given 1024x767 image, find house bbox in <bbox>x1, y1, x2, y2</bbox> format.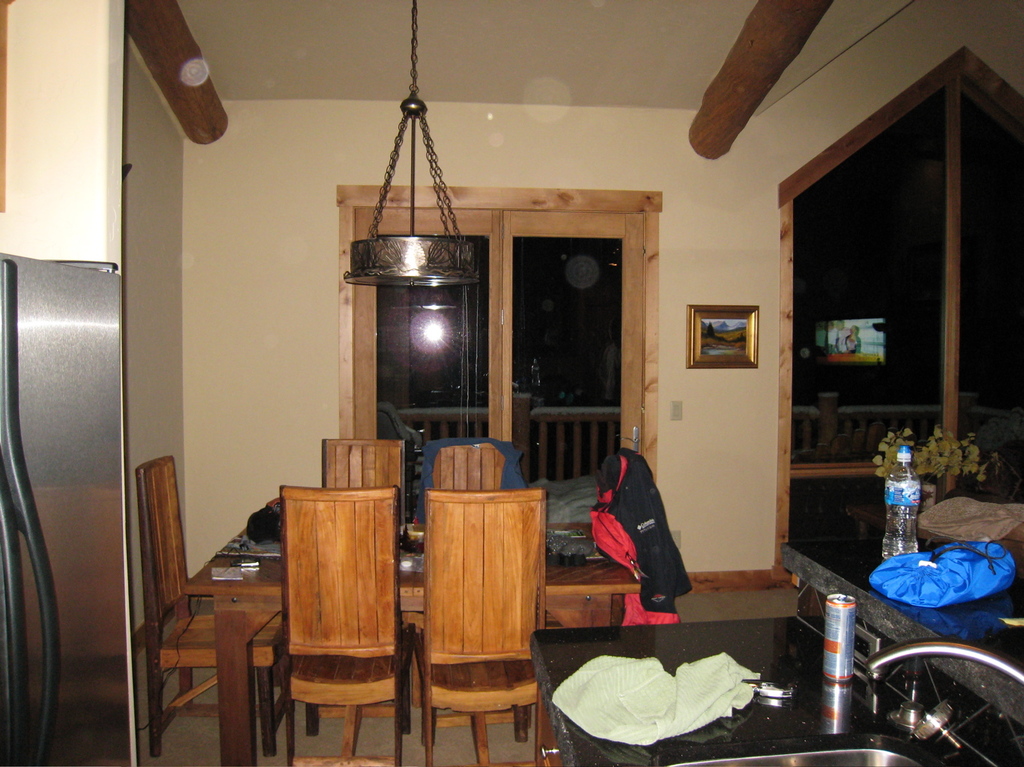
<bbox>1, 0, 1019, 766</bbox>.
